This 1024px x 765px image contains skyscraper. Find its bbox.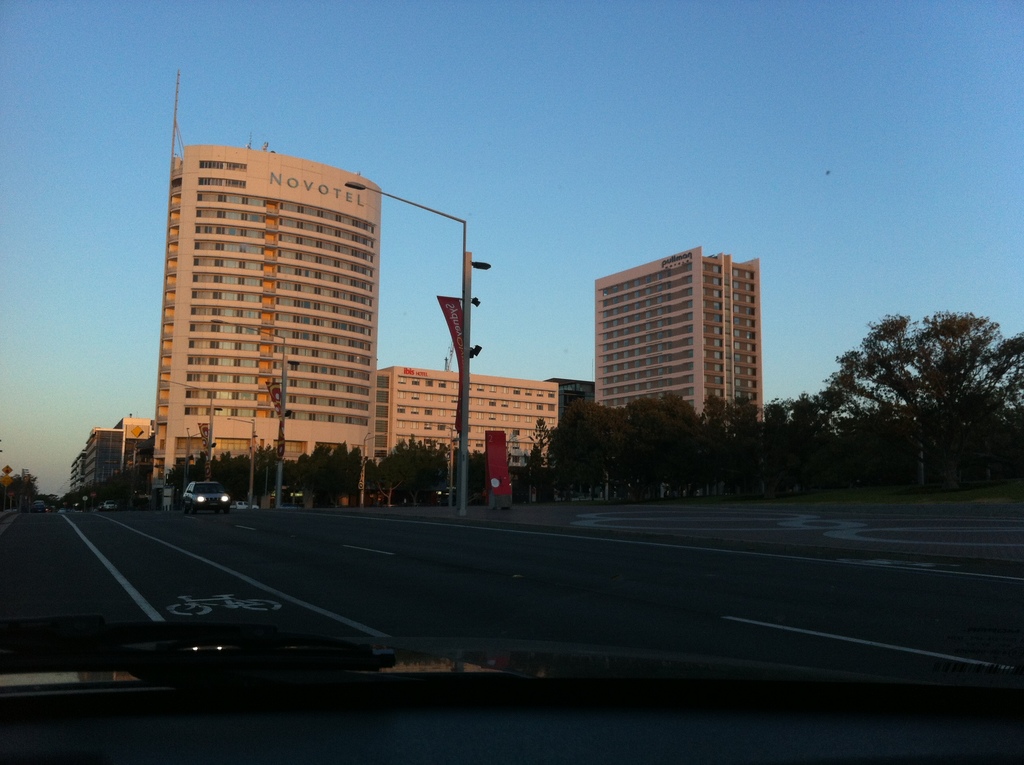
Rect(593, 247, 764, 428).
